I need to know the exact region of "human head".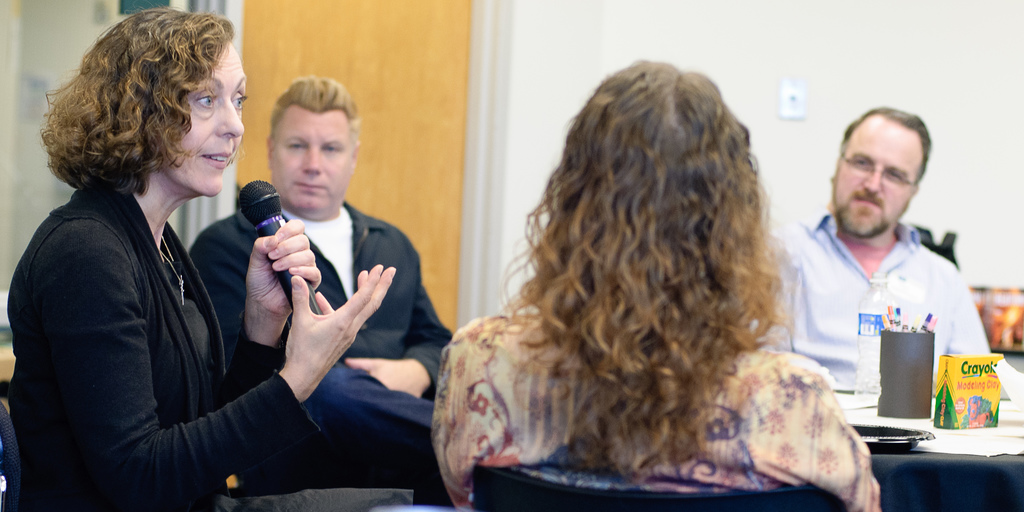
Region: 826, 102, 943, 229.
